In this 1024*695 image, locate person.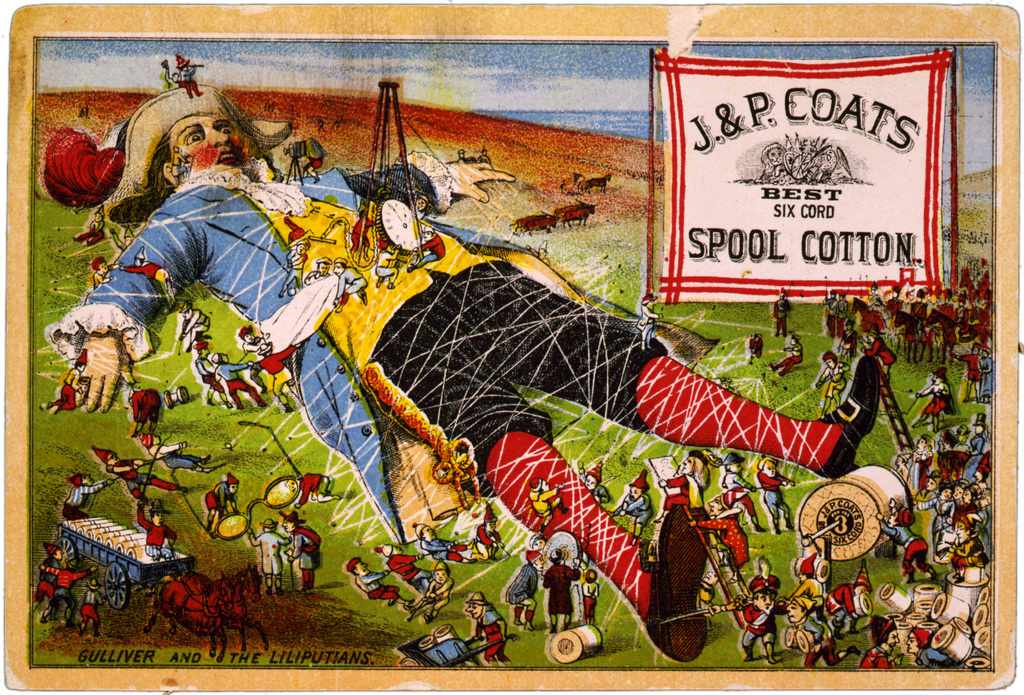
Bounding box: (193,349,227,408).
